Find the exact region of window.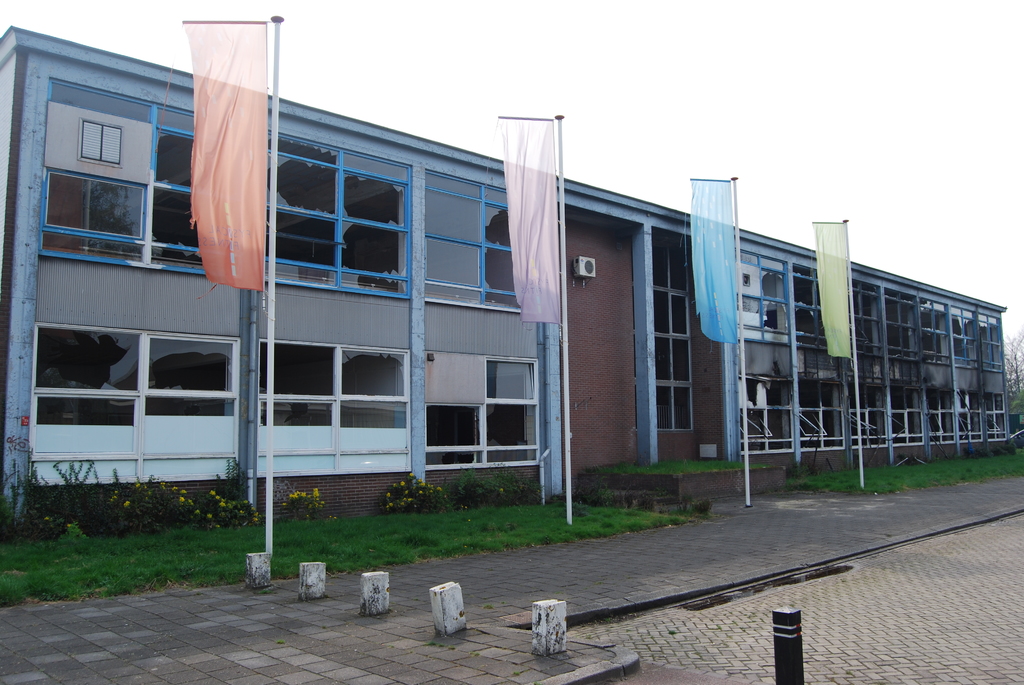
Exact region: crop(425, 173, 522, 310).
